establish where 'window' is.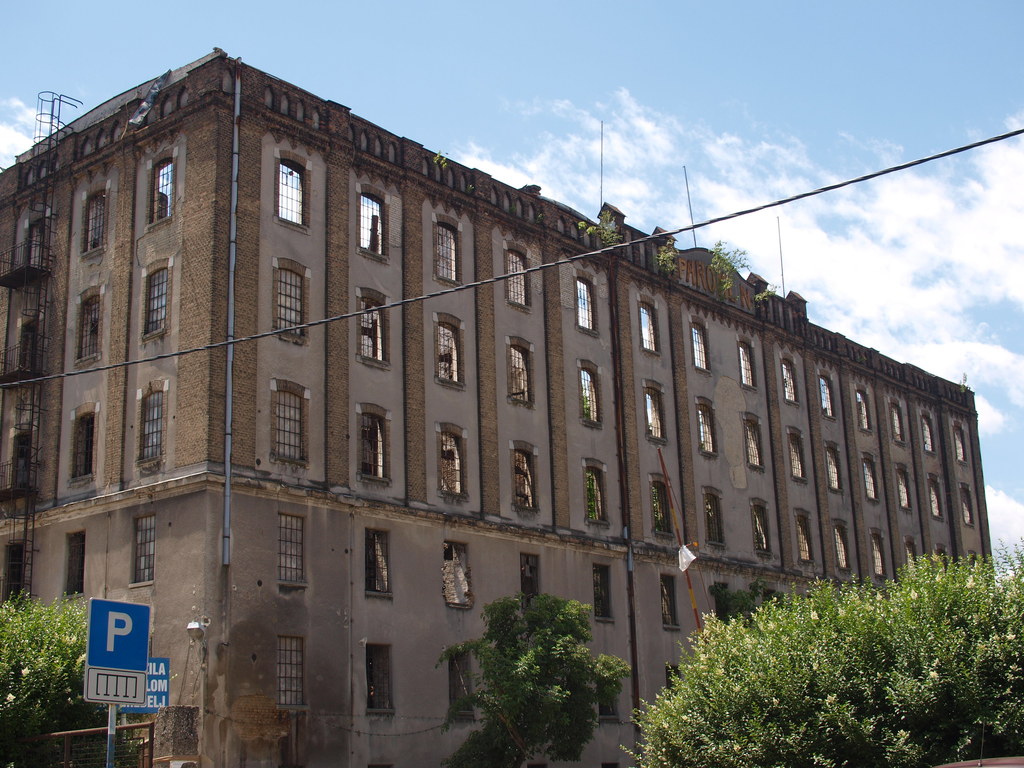
Established at <bbox>521, 556, 543, 608</bbox>.
